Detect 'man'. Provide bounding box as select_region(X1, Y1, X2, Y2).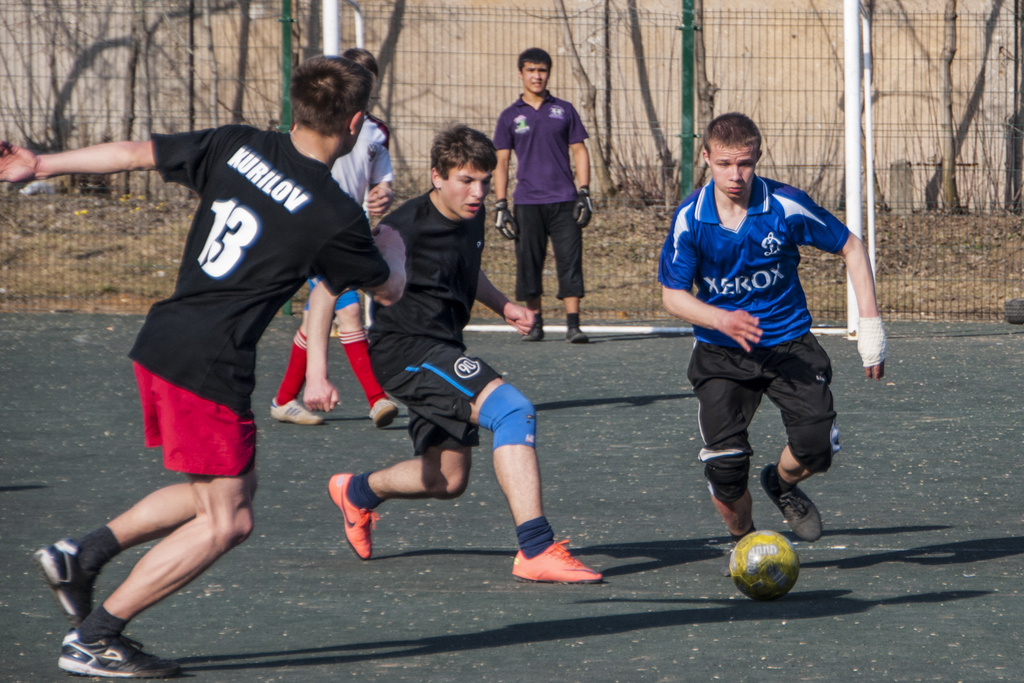
select_region(501, 55, 599, 325).
